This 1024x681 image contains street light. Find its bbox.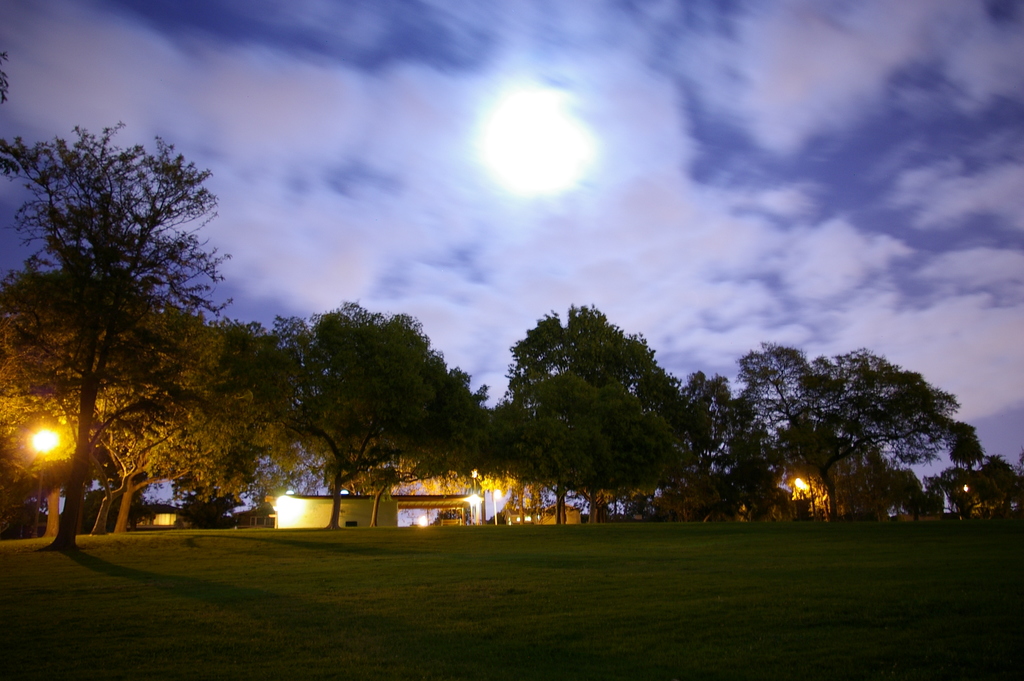
(28, 420, 60, 534).
